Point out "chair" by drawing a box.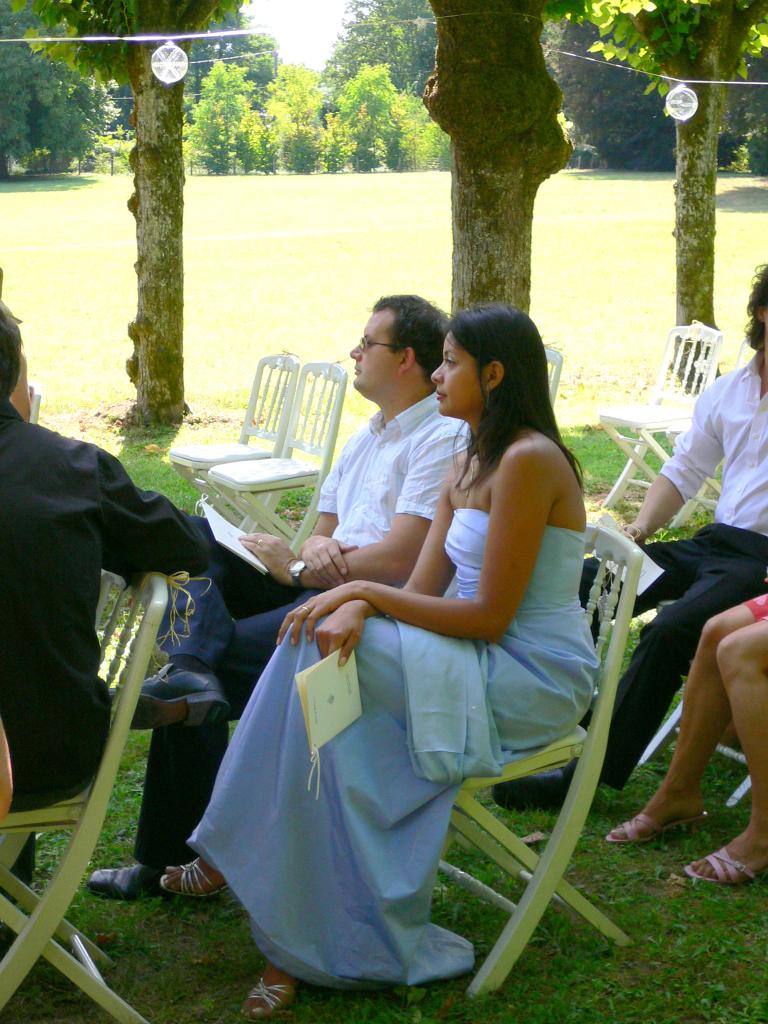
<bbox>163, 347, 303, 536</bbox>.
